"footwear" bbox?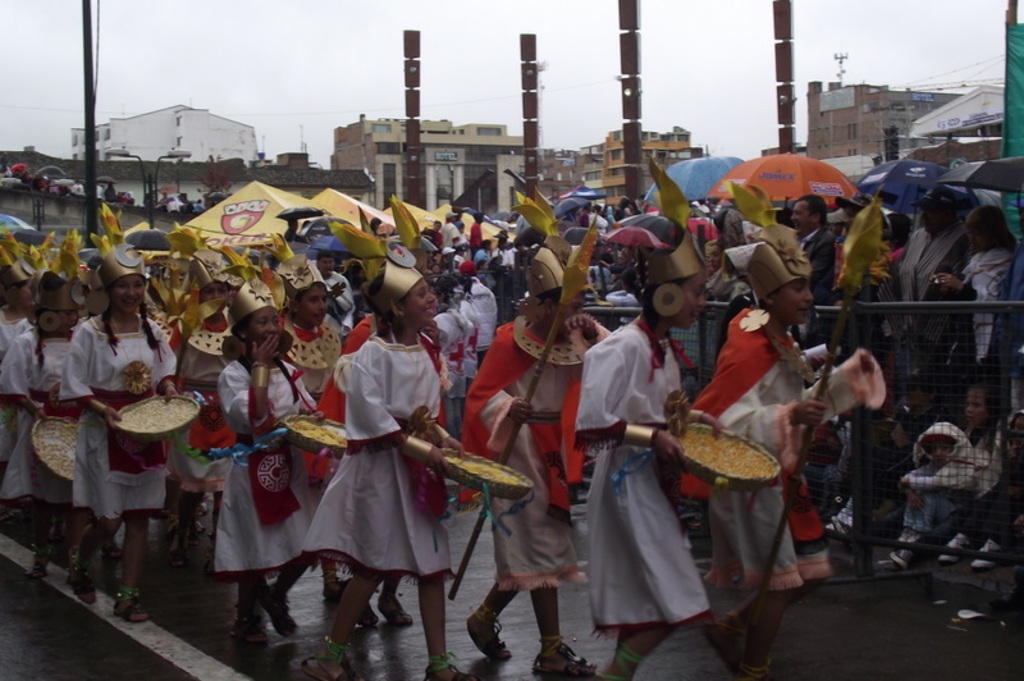
detection(467, 603, 515, 659)
